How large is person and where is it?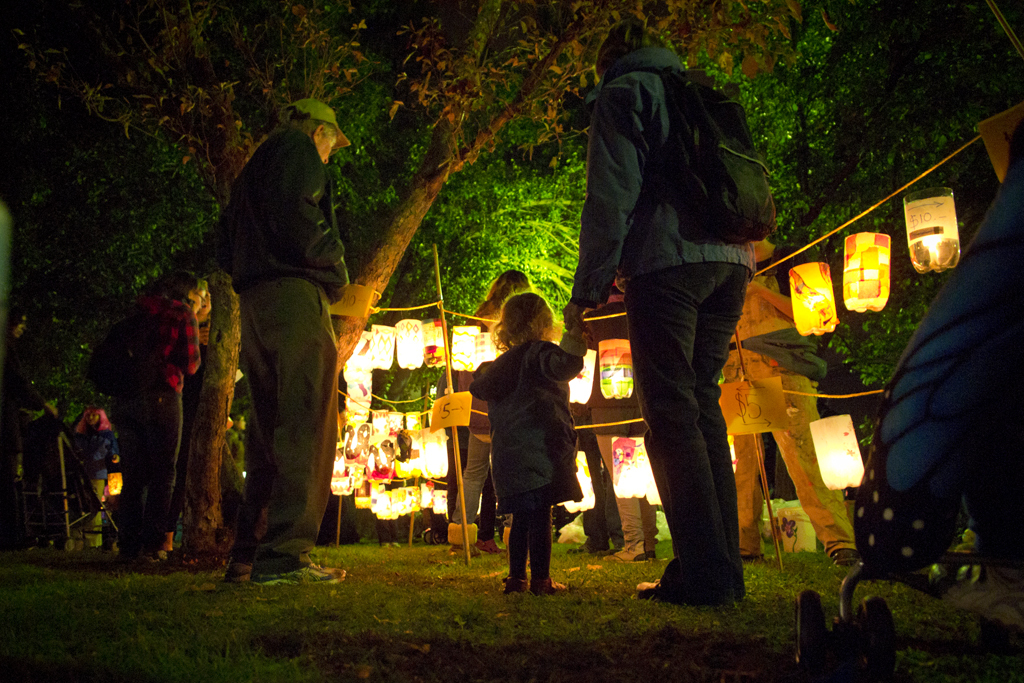
Bounding box: 71, 405, 124, 547.
